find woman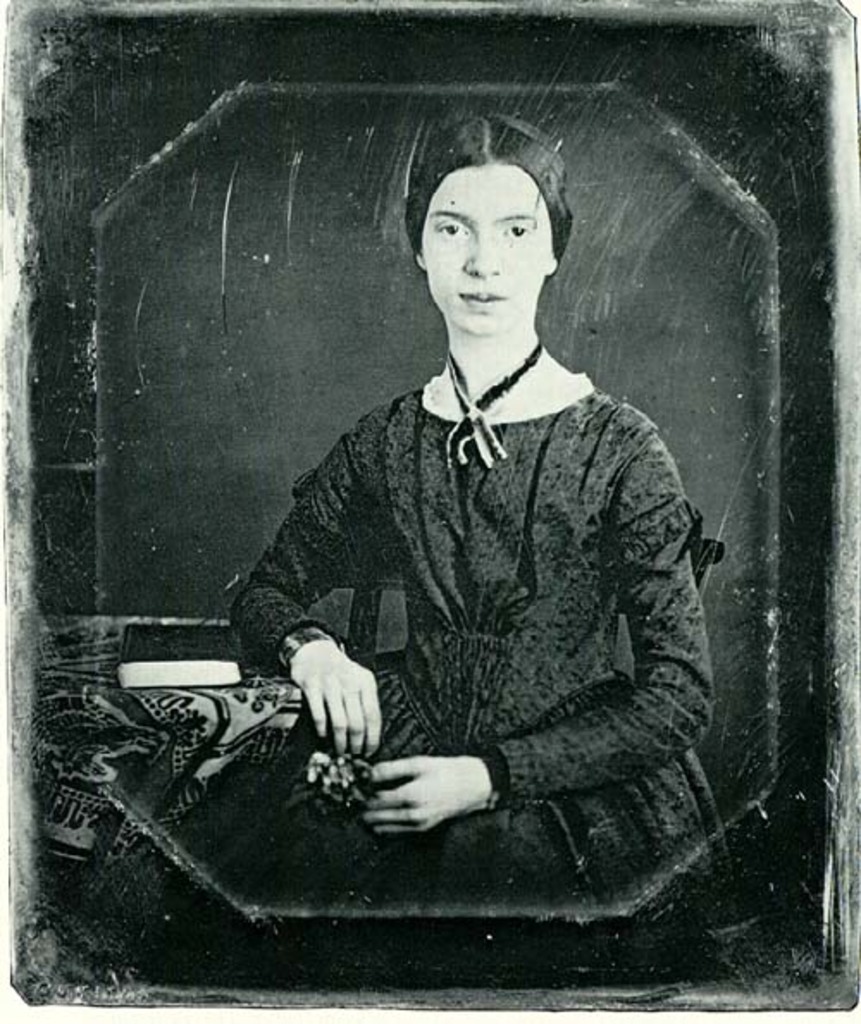
181, 143, 744, 933
